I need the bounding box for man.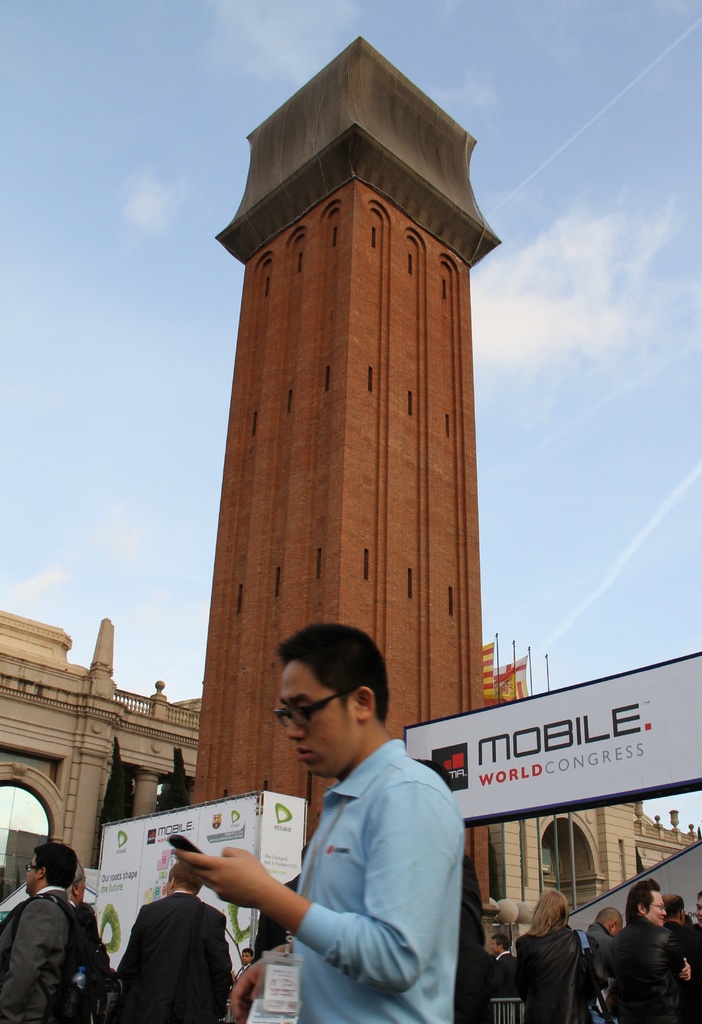
Here it is: (94, 852, 234, 1023).
